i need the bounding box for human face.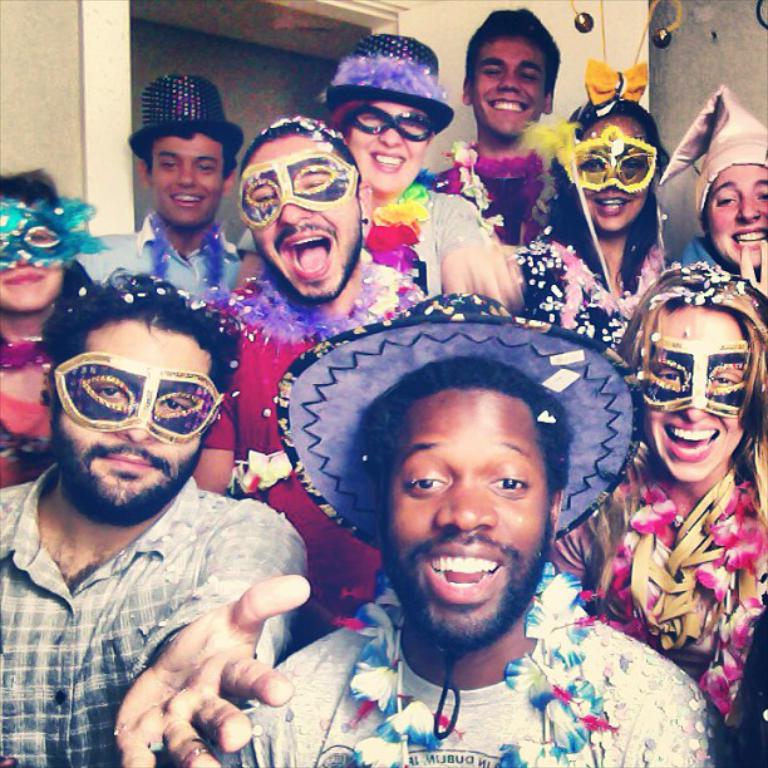
Here it is: x1=468, y1=29, x2=551, y2=132.
